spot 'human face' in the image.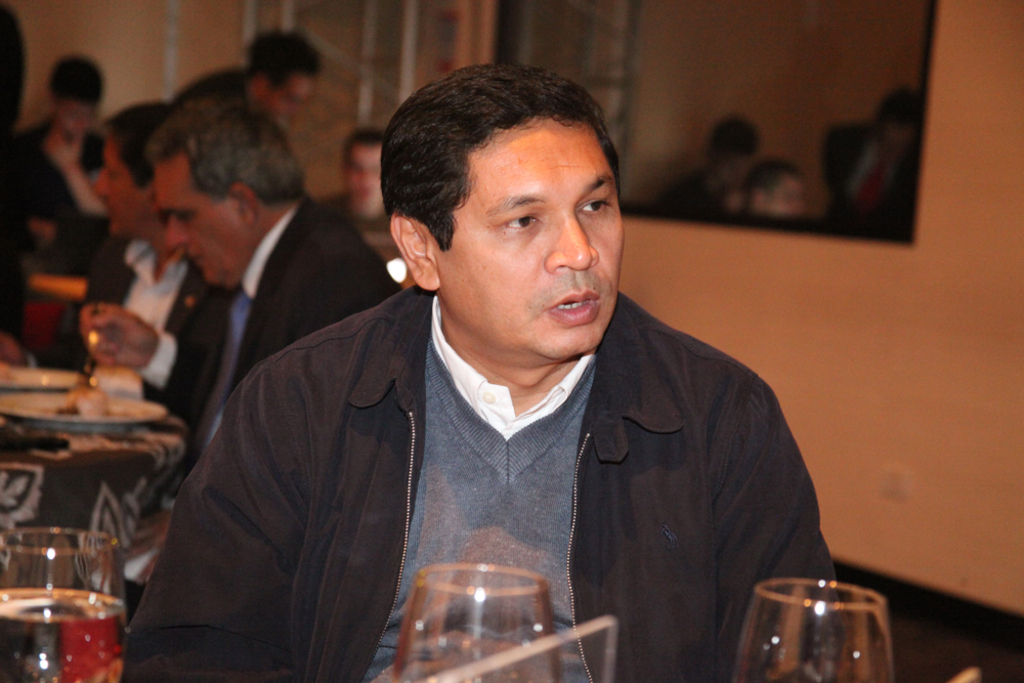
'human face' found at select_region(436, 121, 626, 365).
